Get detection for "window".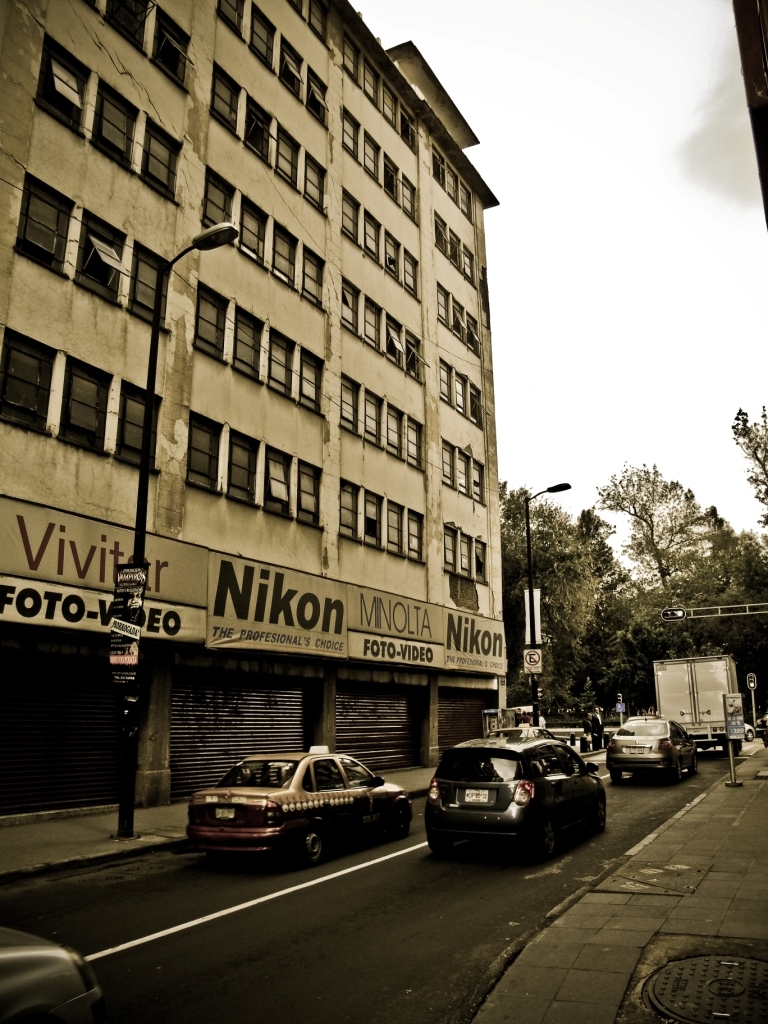
Detection: bbox=[241, 82, 270, 174].
